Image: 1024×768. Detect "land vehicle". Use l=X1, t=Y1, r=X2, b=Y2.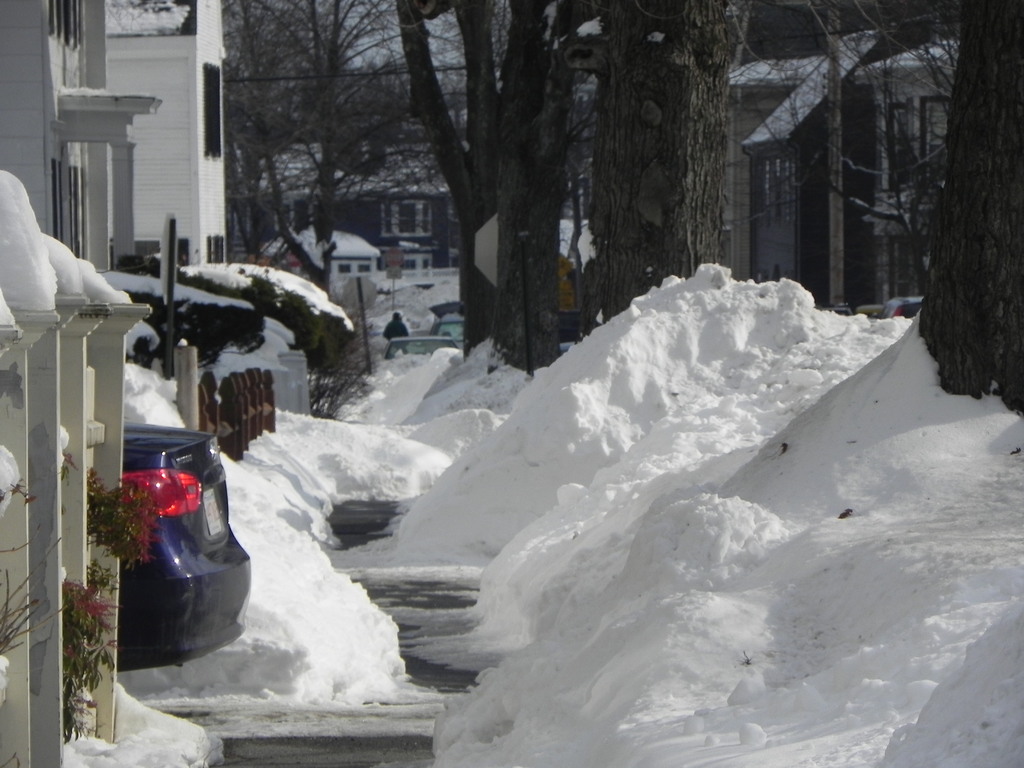
l=431, t=317, r=467, b=339.
